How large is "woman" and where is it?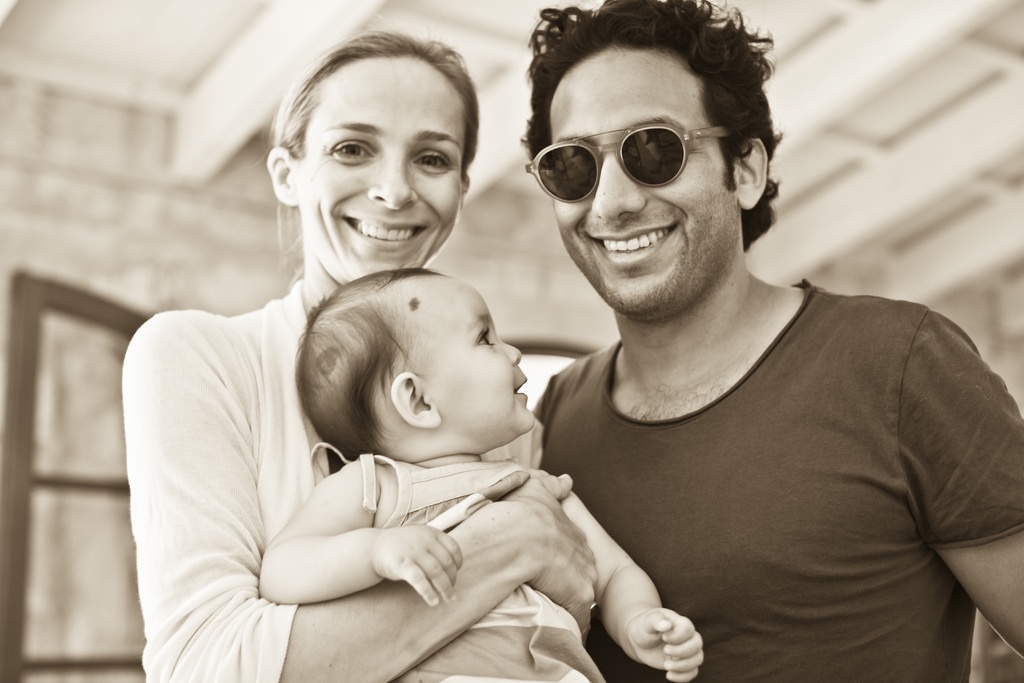
Bounding box: <box>134,104,682,670</box>.
